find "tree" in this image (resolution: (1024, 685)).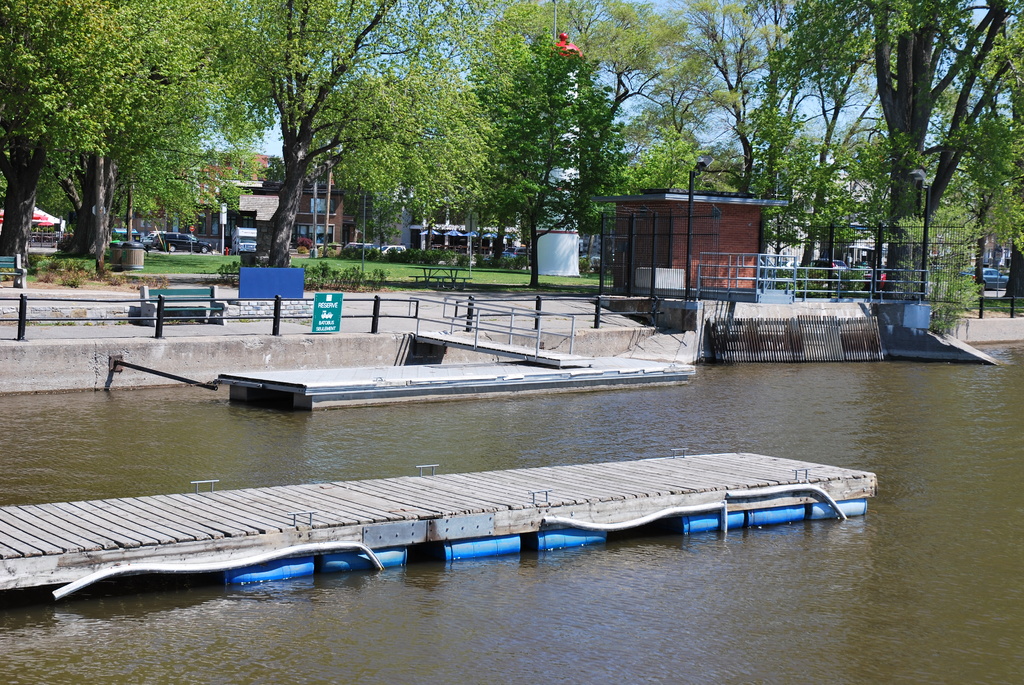
[left=474, top=28, right=636, bottom=292].
